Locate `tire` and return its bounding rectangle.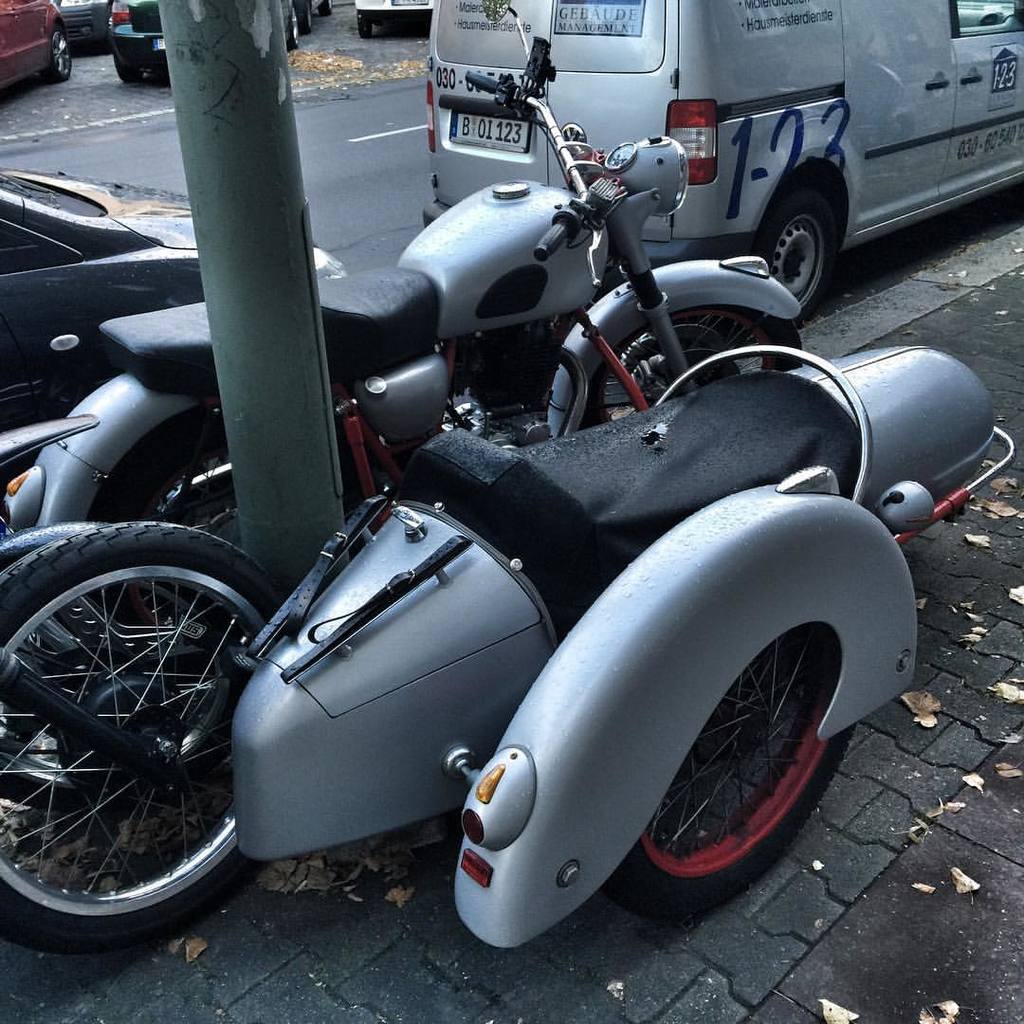
x1=298 y1=0 x2=316 y2=32.
